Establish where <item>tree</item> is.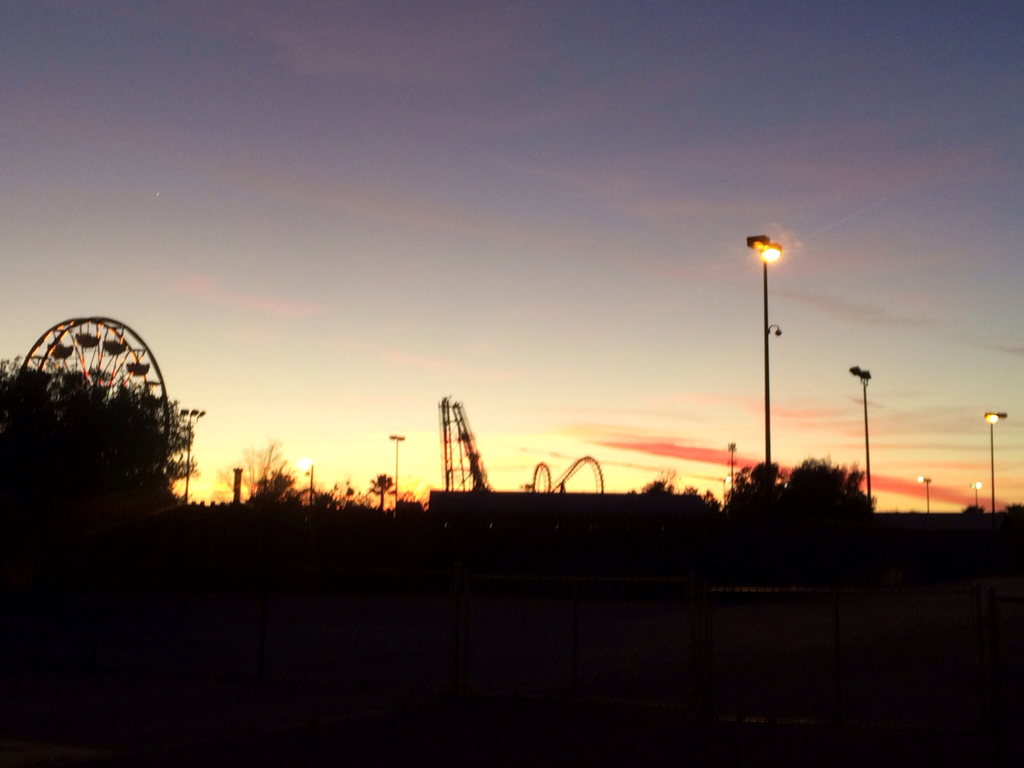
Established at [716, 455, 780, 524].
